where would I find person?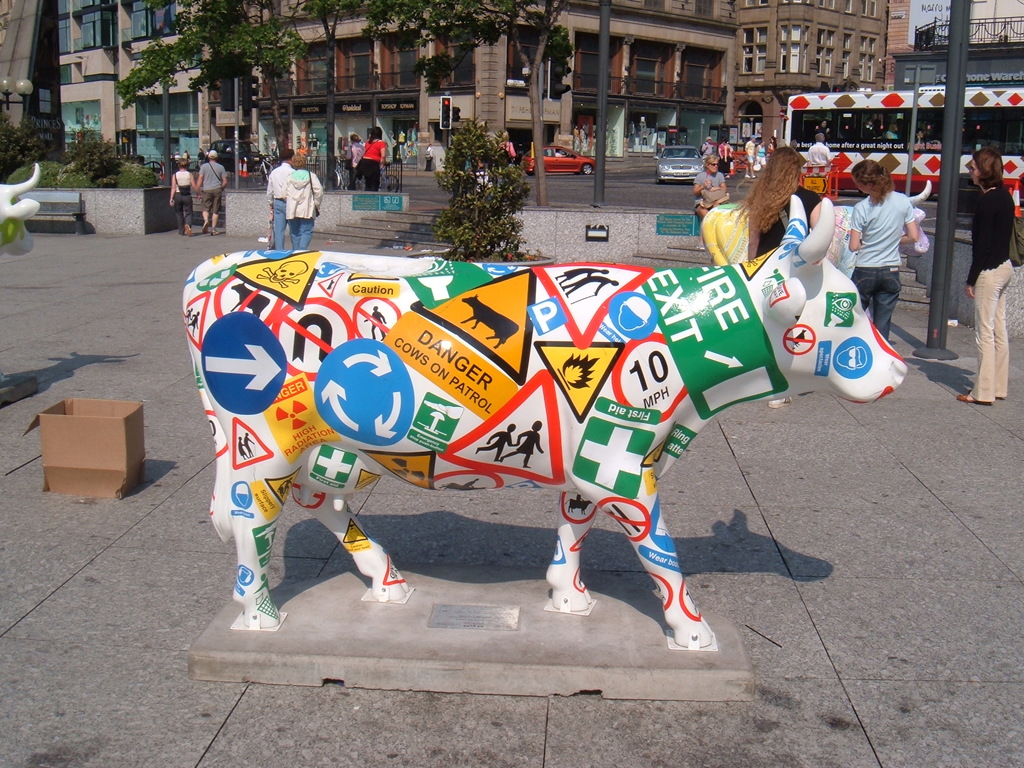
At locate(579, 124, 590, 159).
